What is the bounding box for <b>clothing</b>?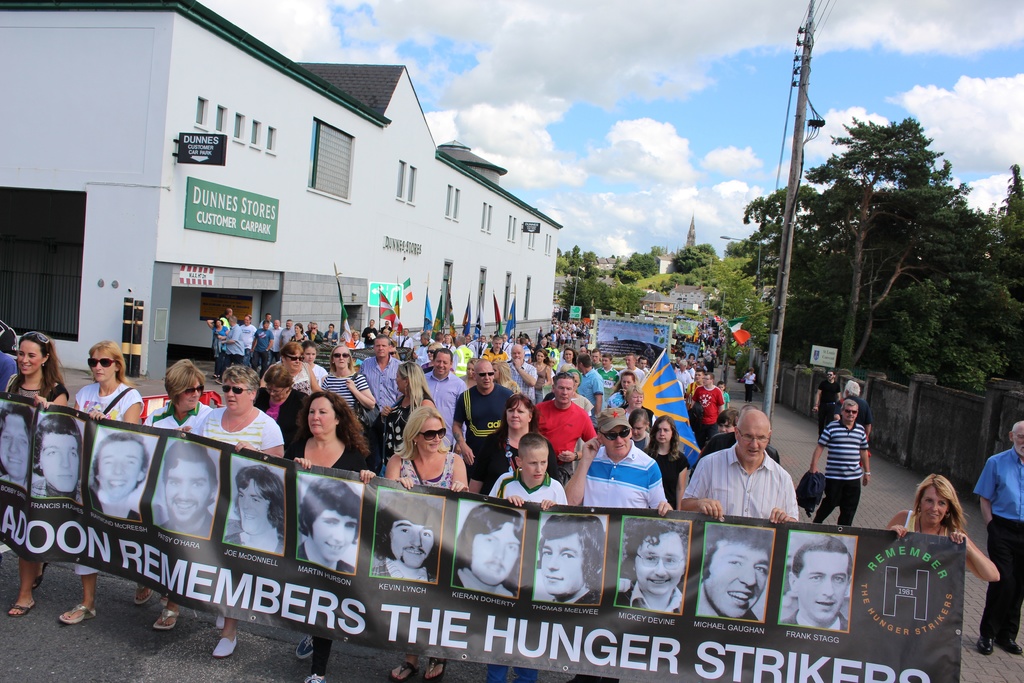
bbox=[0, 352, 15, 398].
